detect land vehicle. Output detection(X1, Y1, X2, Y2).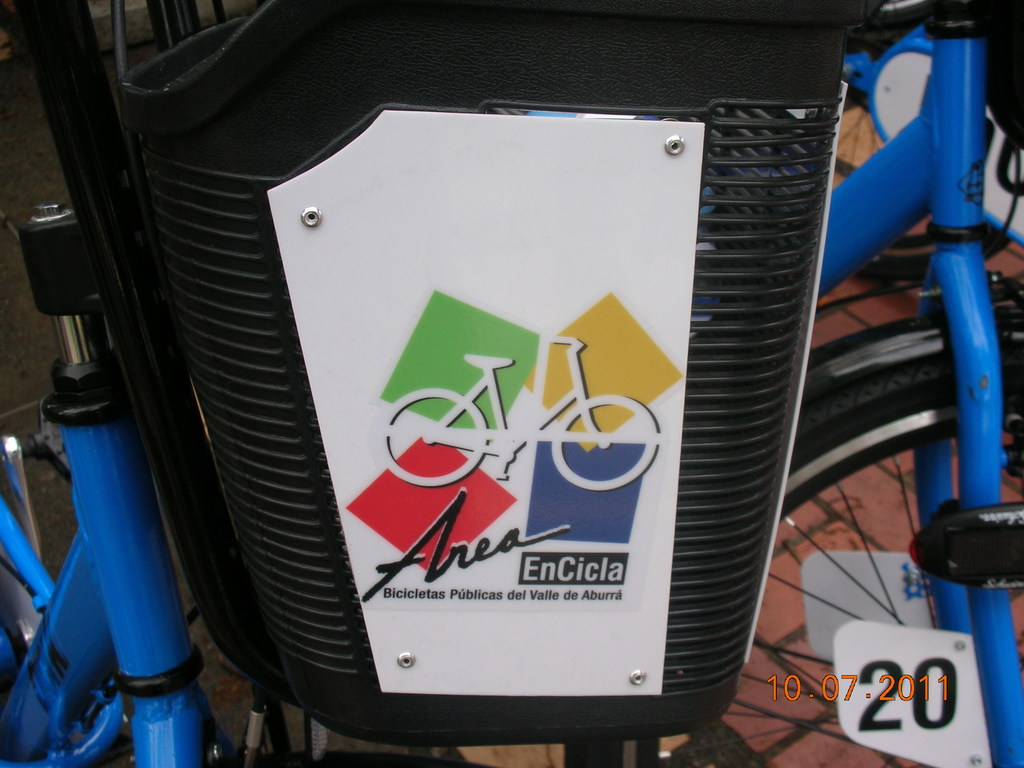
detection(379, 332, 663, 488).
